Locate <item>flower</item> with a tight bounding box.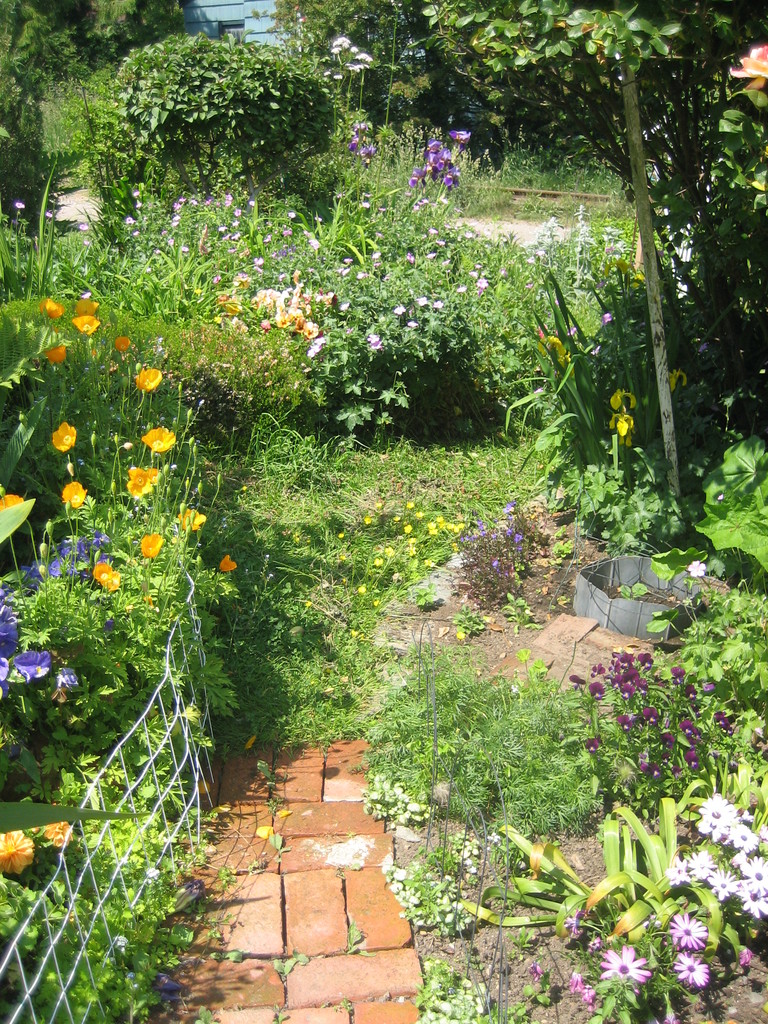
(x1=122, y1=468, x2=157, y2=498).
